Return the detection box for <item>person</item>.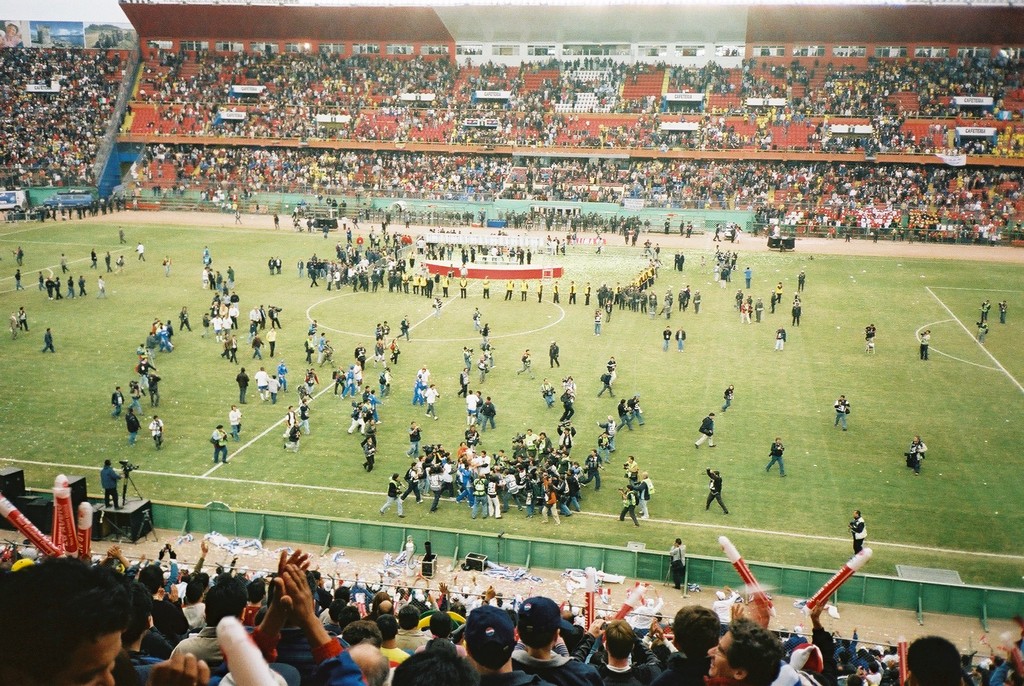
rect(694, 292, 705, 317).
